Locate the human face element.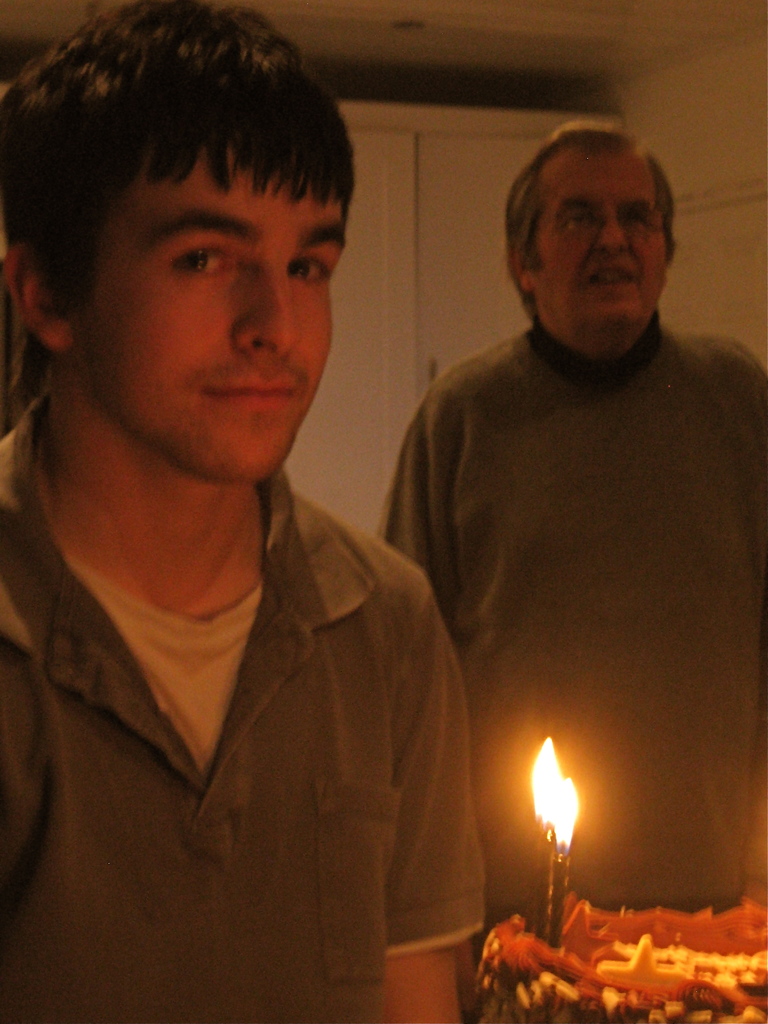
Element bbox: l=75, t=147, r=336, b=481.
